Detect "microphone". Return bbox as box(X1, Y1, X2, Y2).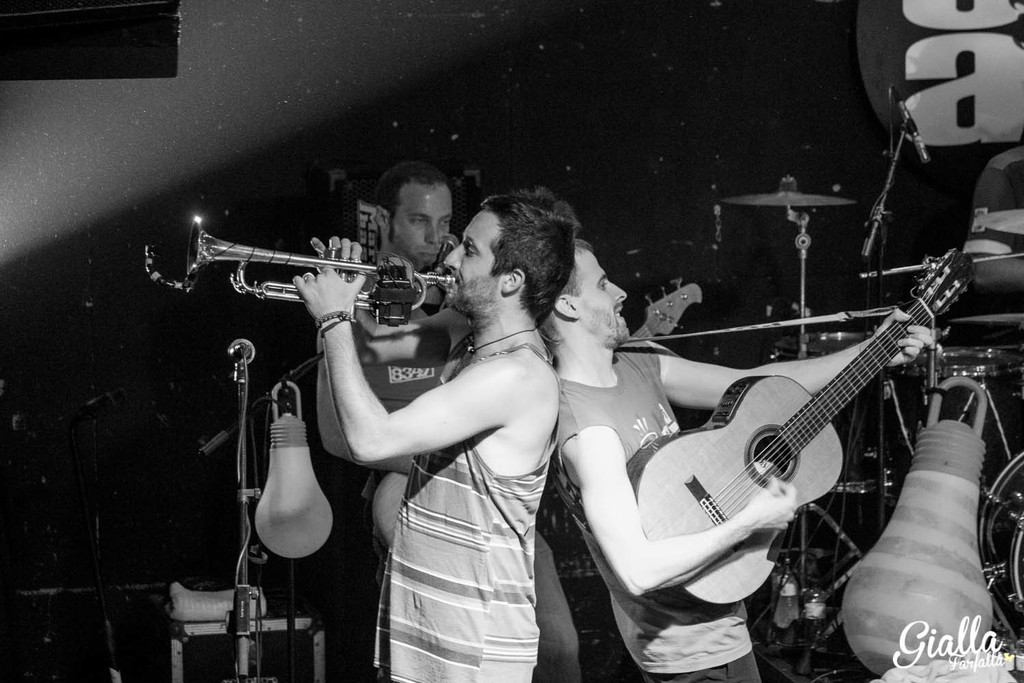
box(226, 337, 257, 370).
